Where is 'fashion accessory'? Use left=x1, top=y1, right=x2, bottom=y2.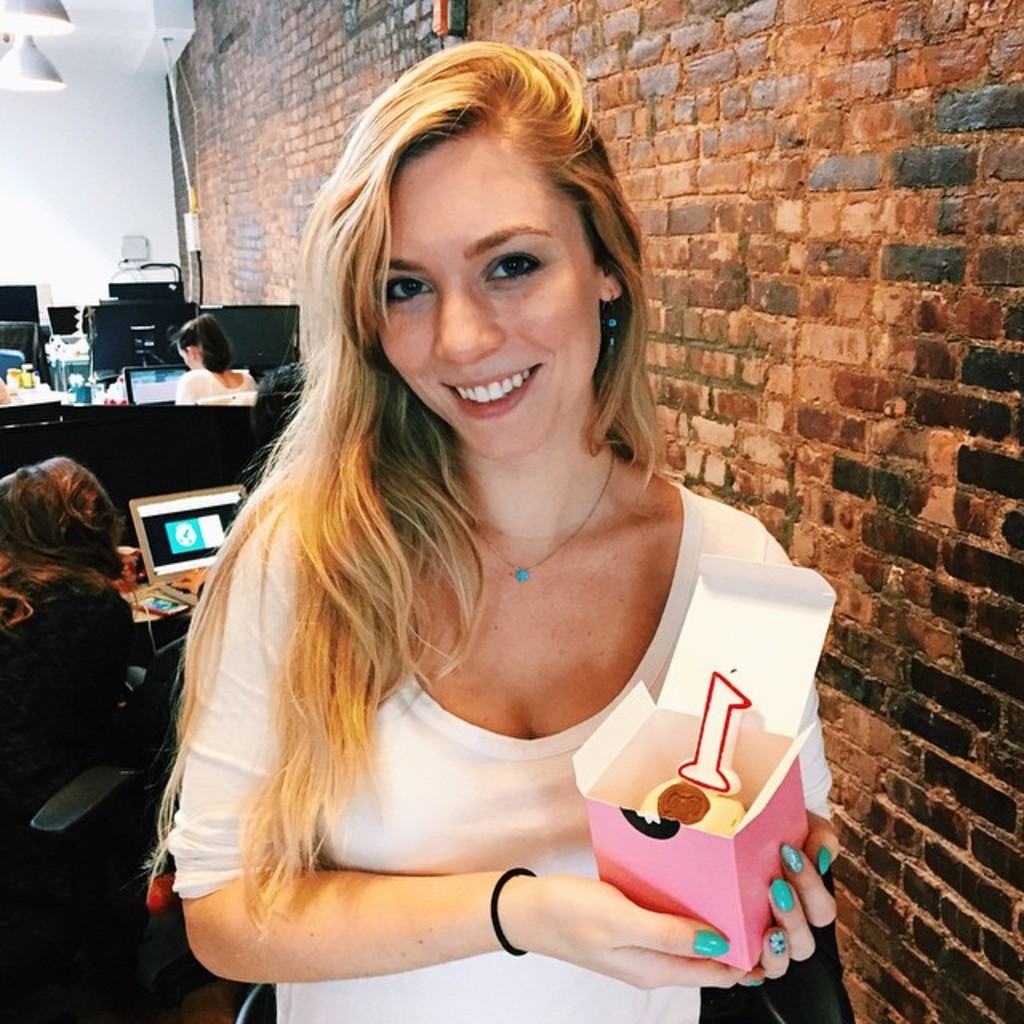
left=488, top=862, right=539, bottom=957.
